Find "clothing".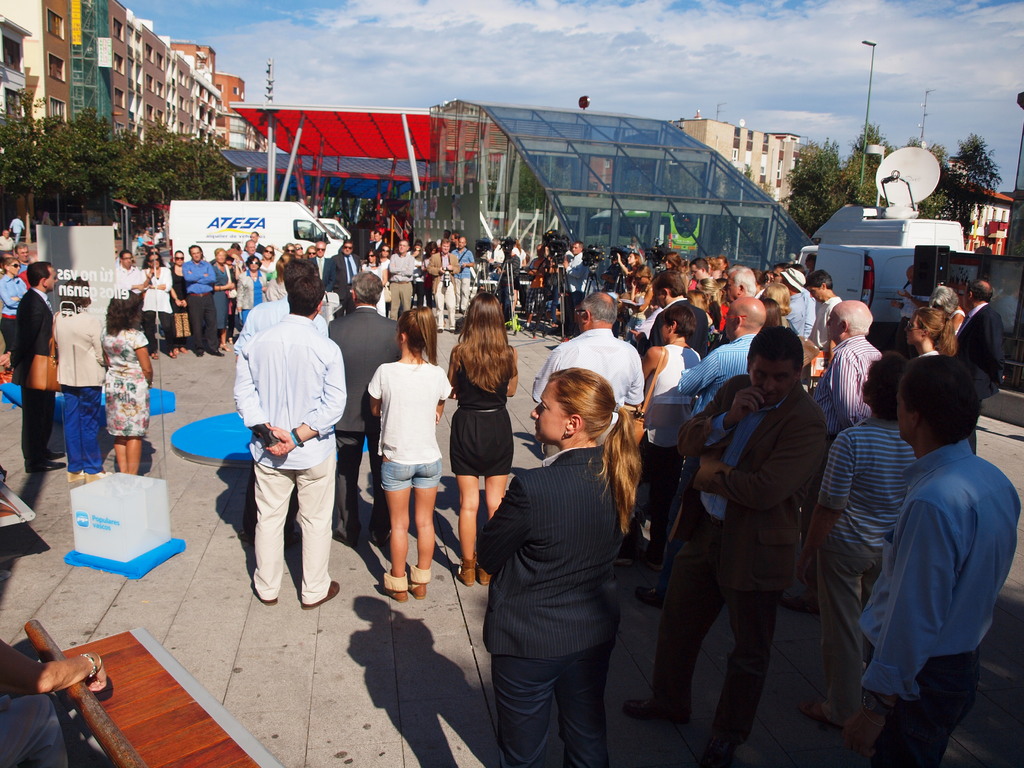
[538,322,646,431].
